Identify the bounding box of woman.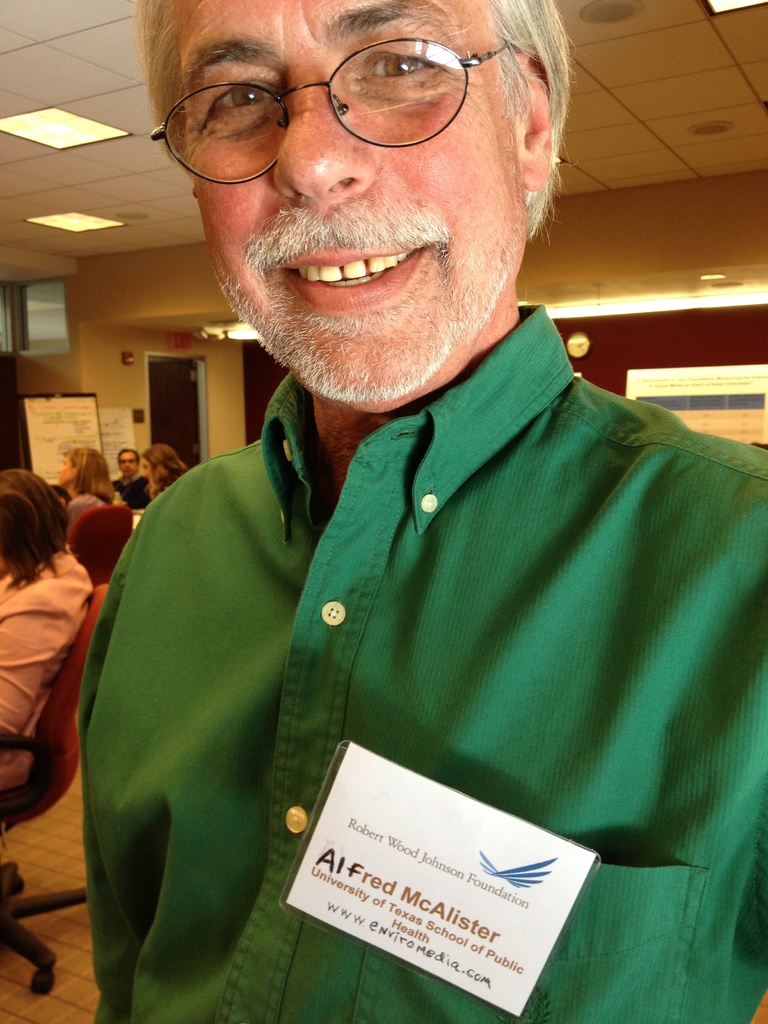
<box>0,469,98,781</box>.
